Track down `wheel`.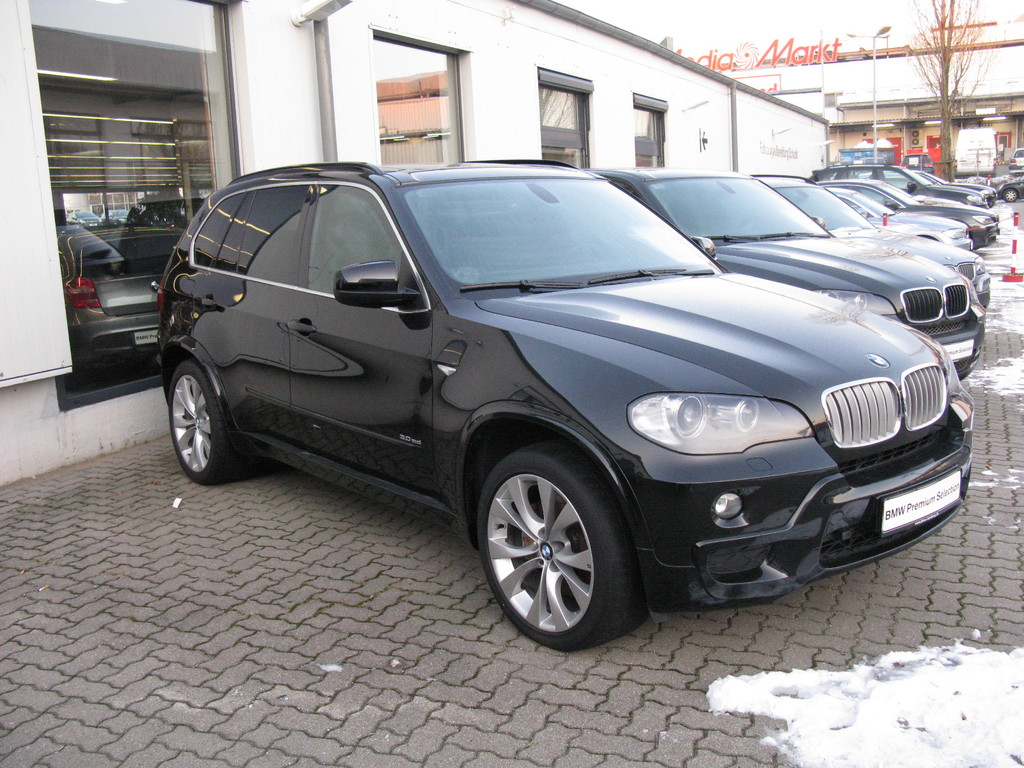
Tracked to [168,358,241,487].
